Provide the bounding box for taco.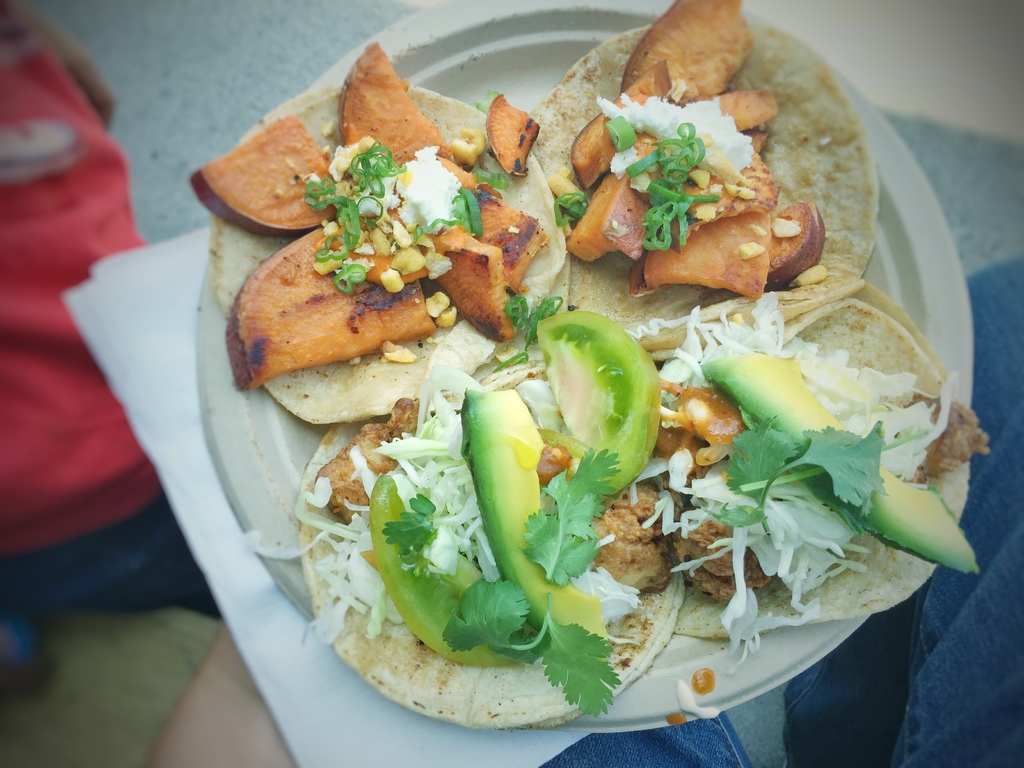
505 15 884 324.
